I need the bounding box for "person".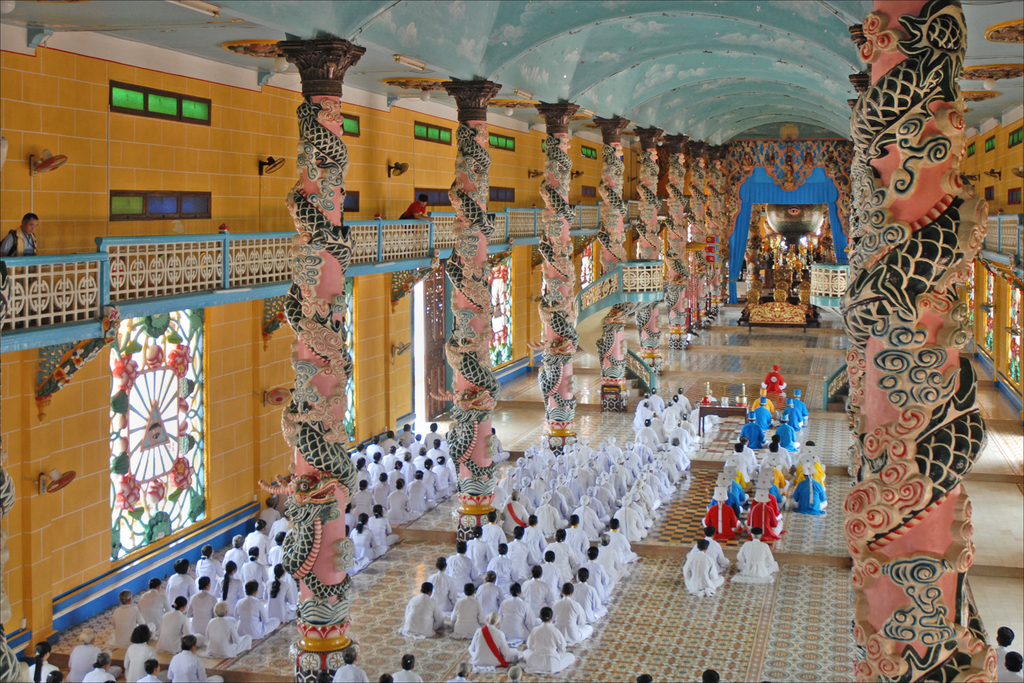
Here it is: <region>199, 602, 252, 664</region>.
